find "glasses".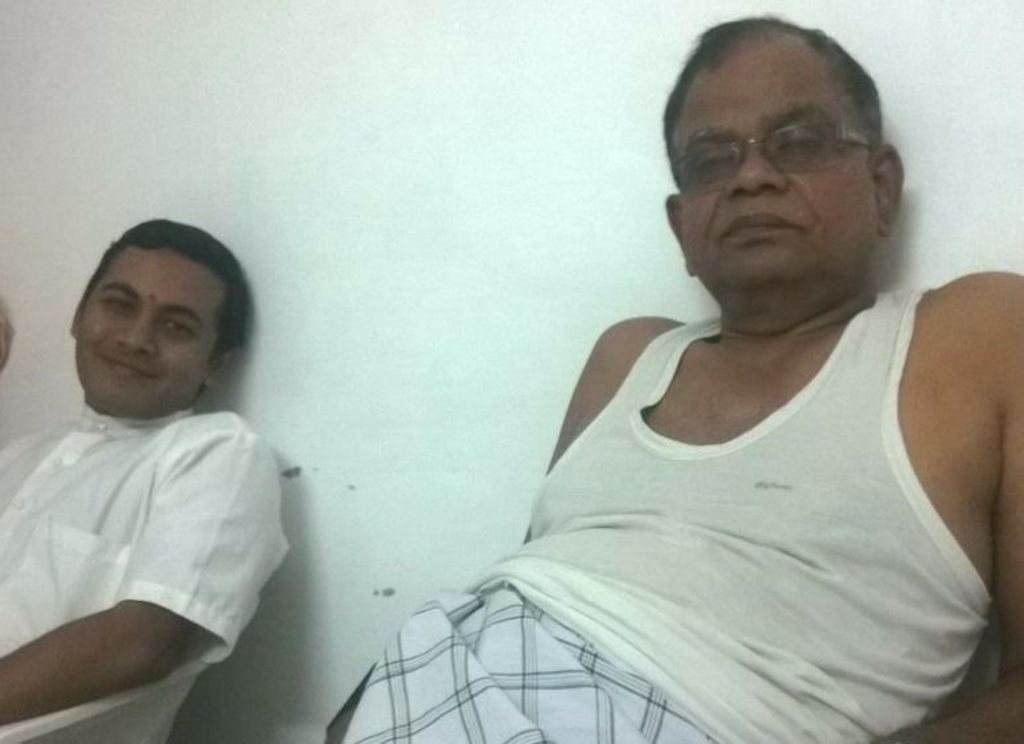
<box>669,115,884,199</box>.
